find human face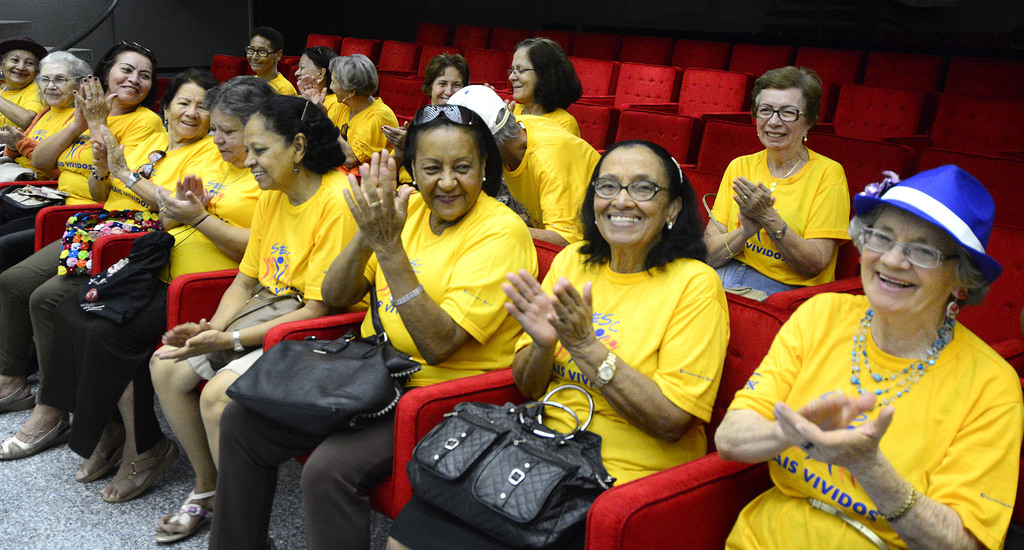
region(107, 53, 152, 103)
